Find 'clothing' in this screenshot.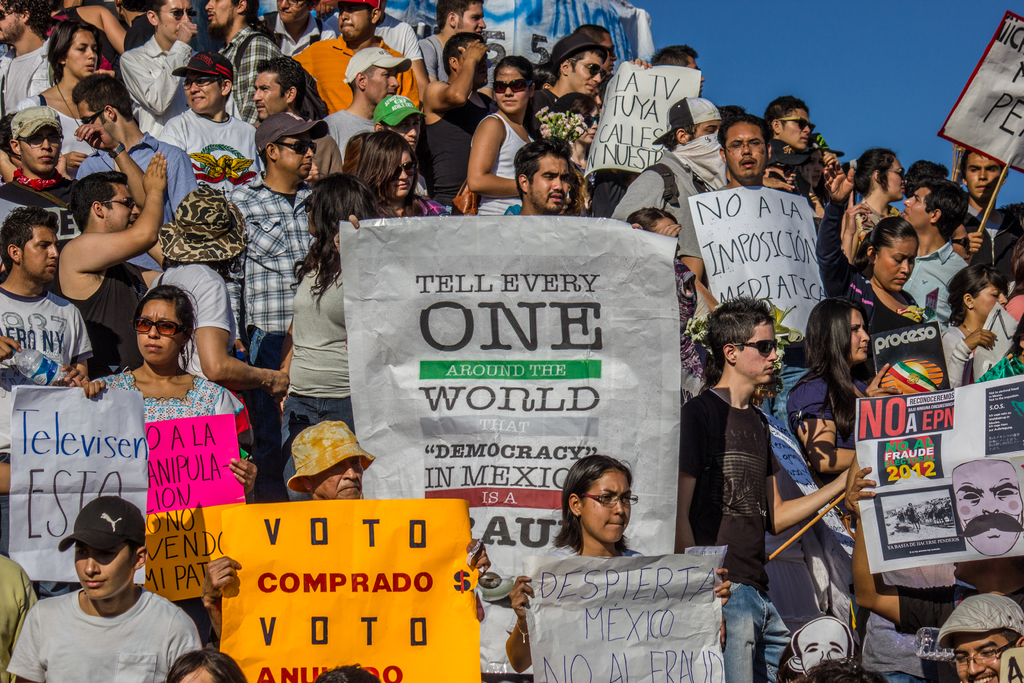
The bounding box for 'clothing' is select_region(785, 363, 867, 452).
